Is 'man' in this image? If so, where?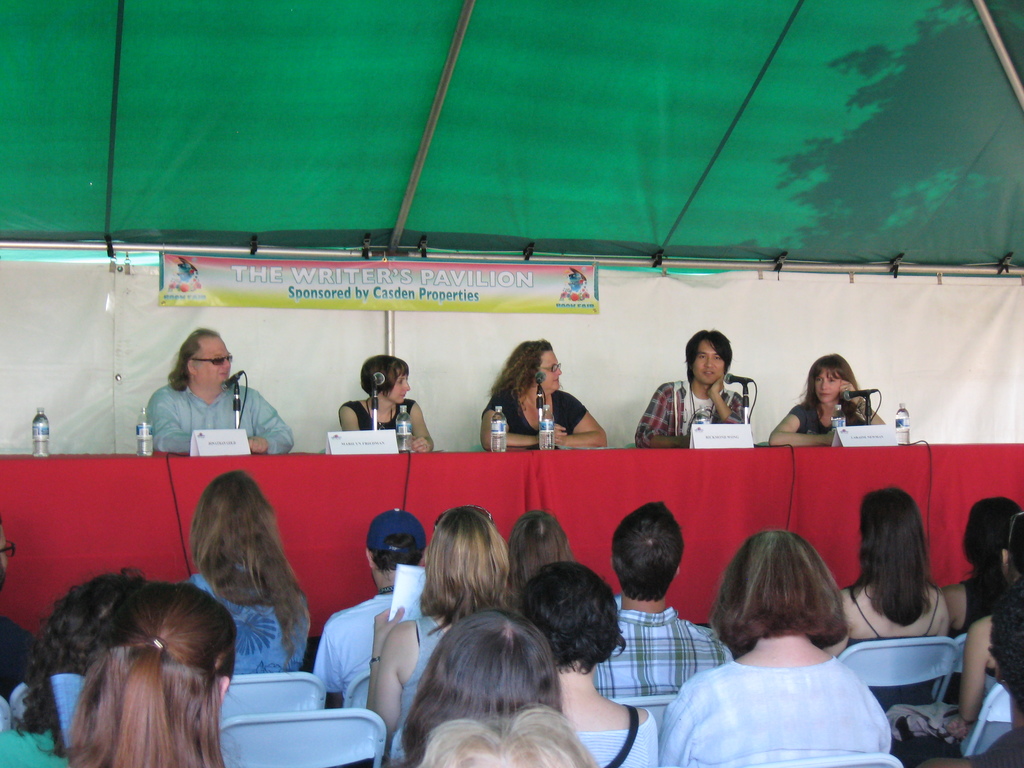
Yes, at pyautogui.locateOnScreen(640, 335, 749, 443).
